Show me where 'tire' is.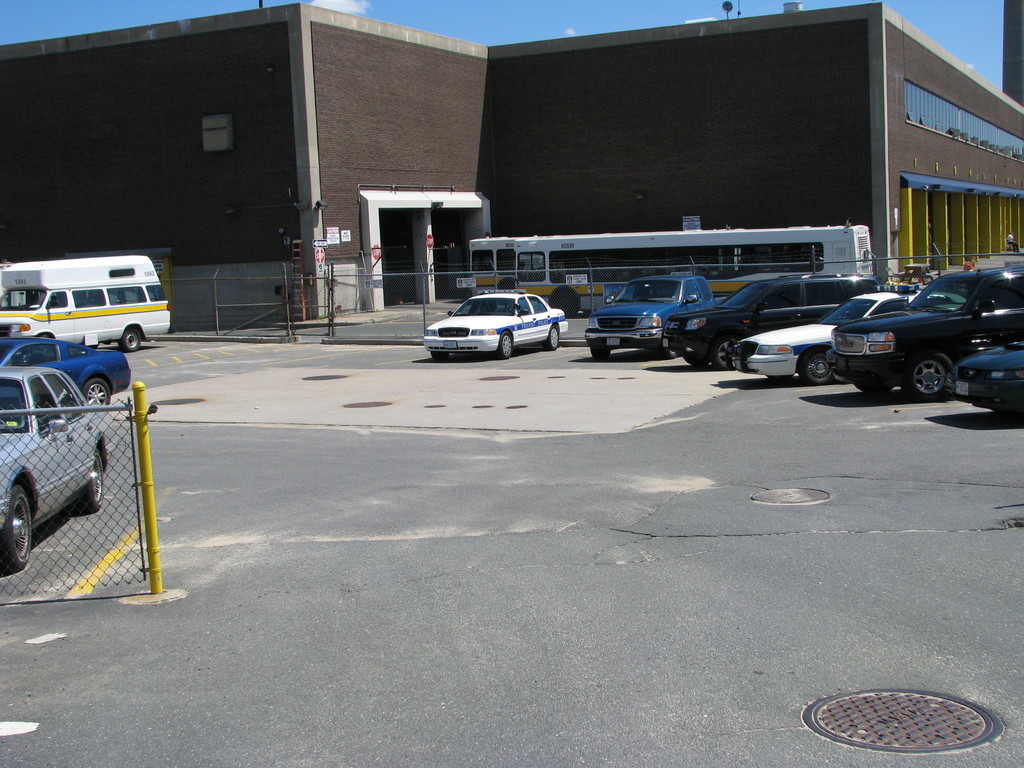
'tire' is at Rect(685, 339, 705, 362).
